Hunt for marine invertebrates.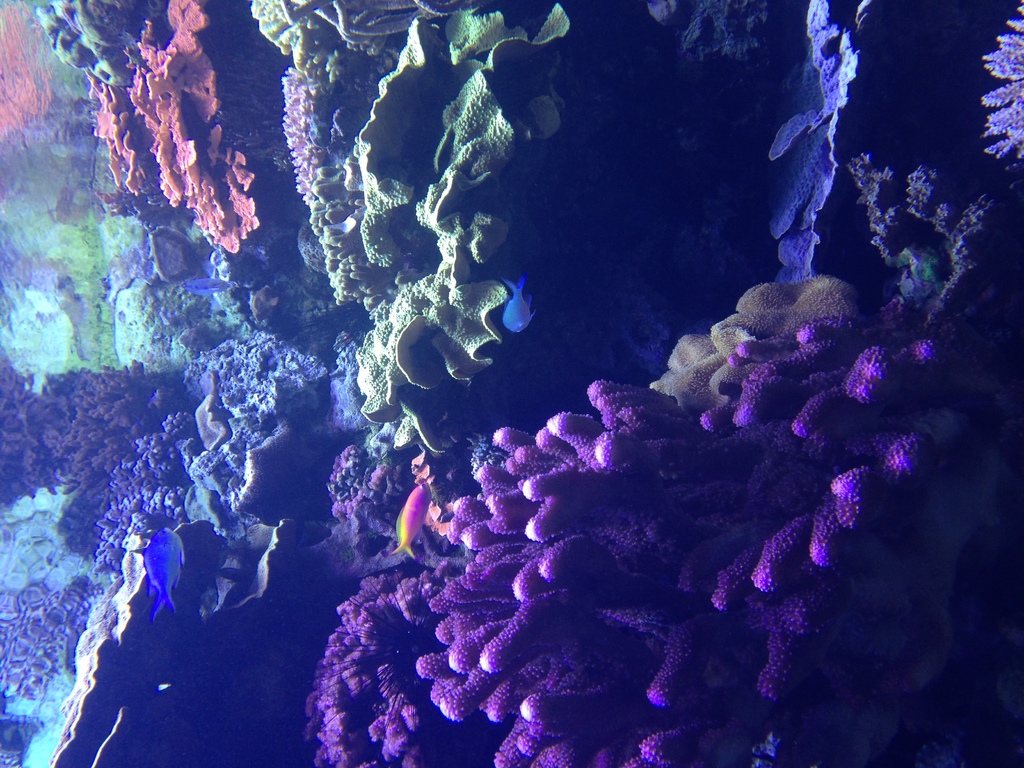
Hunted down at bbox=(65, 394, 210, 598).
